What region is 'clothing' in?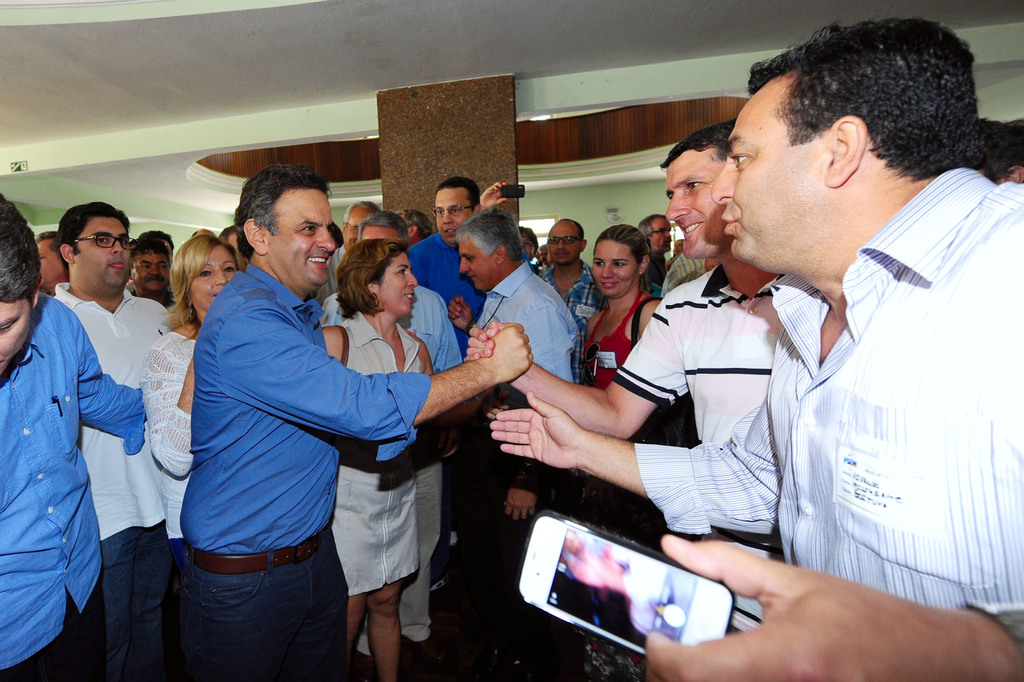
bbox=(0, 289, 148, 681).
